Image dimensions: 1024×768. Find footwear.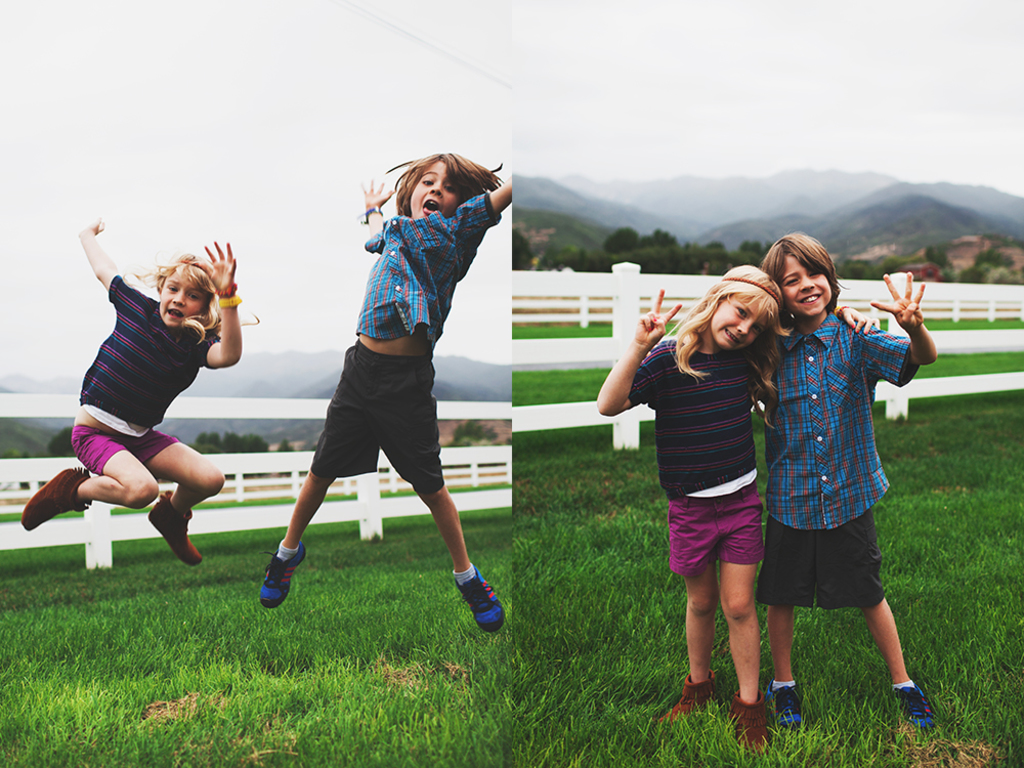
(x1=730, y1=685, x2=773, y2=756).
